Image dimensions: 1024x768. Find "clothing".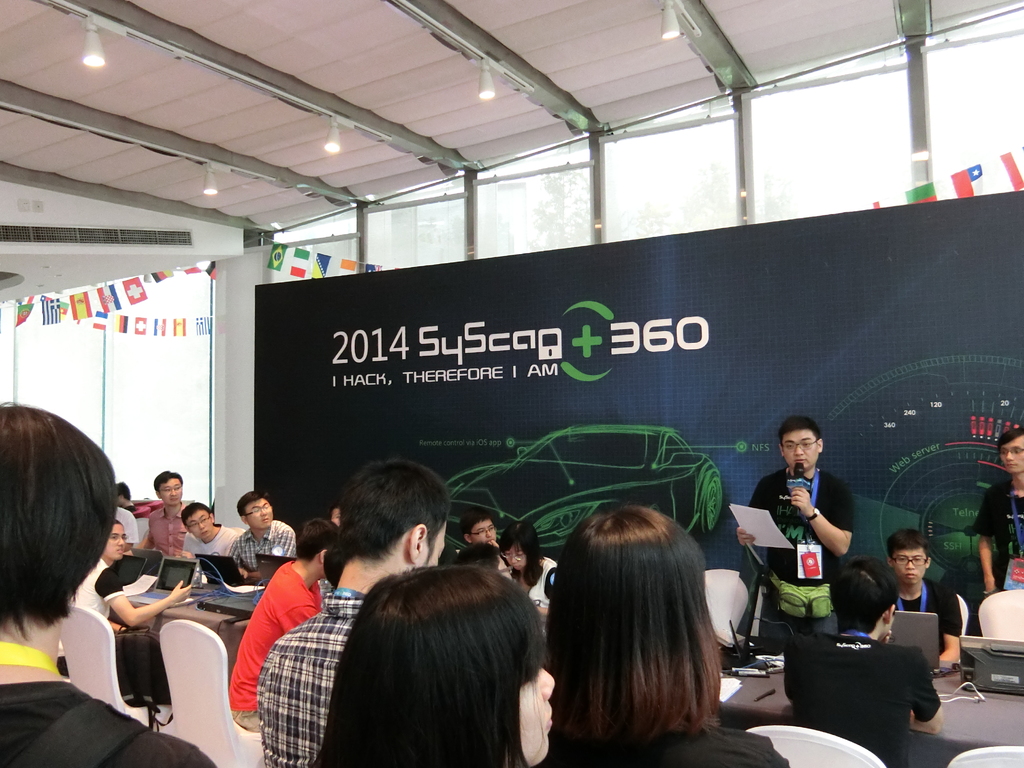
bbox(227, 518, 296, 570).
